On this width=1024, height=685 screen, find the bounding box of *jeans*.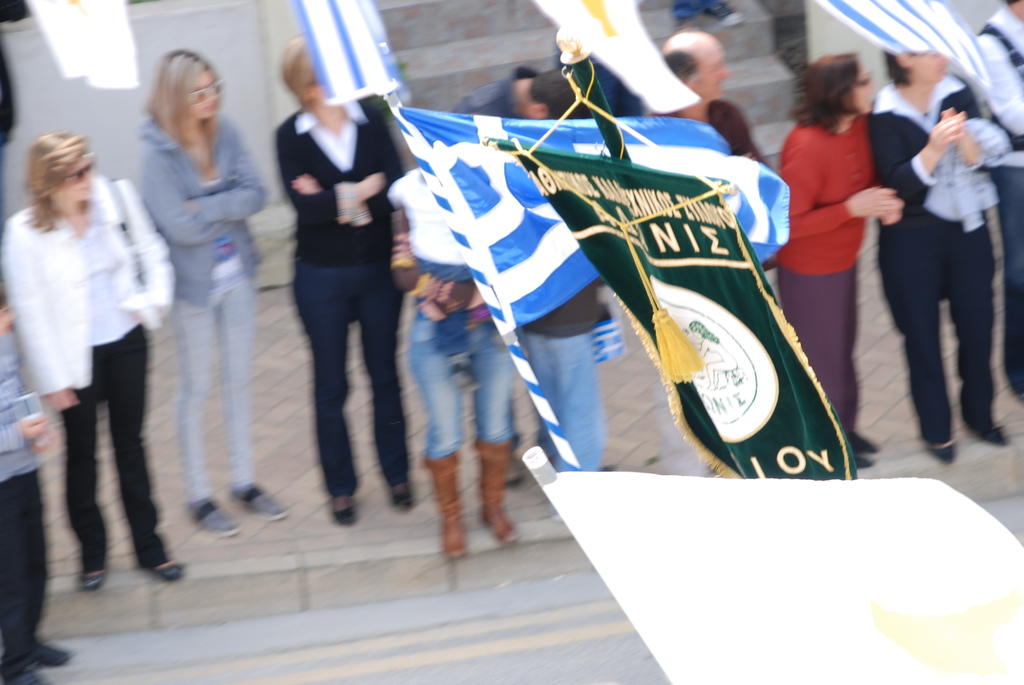
Bounding box: [0, 461, 42, 682].
